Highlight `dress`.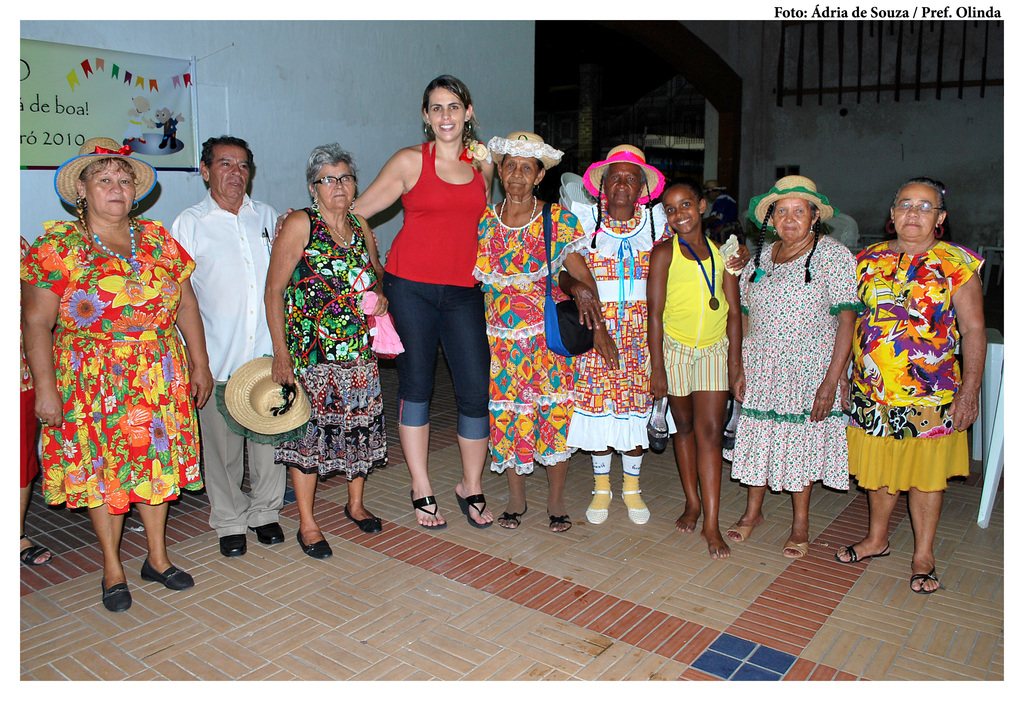
Highlighted region: Rect(720, 232, 863, 490).
